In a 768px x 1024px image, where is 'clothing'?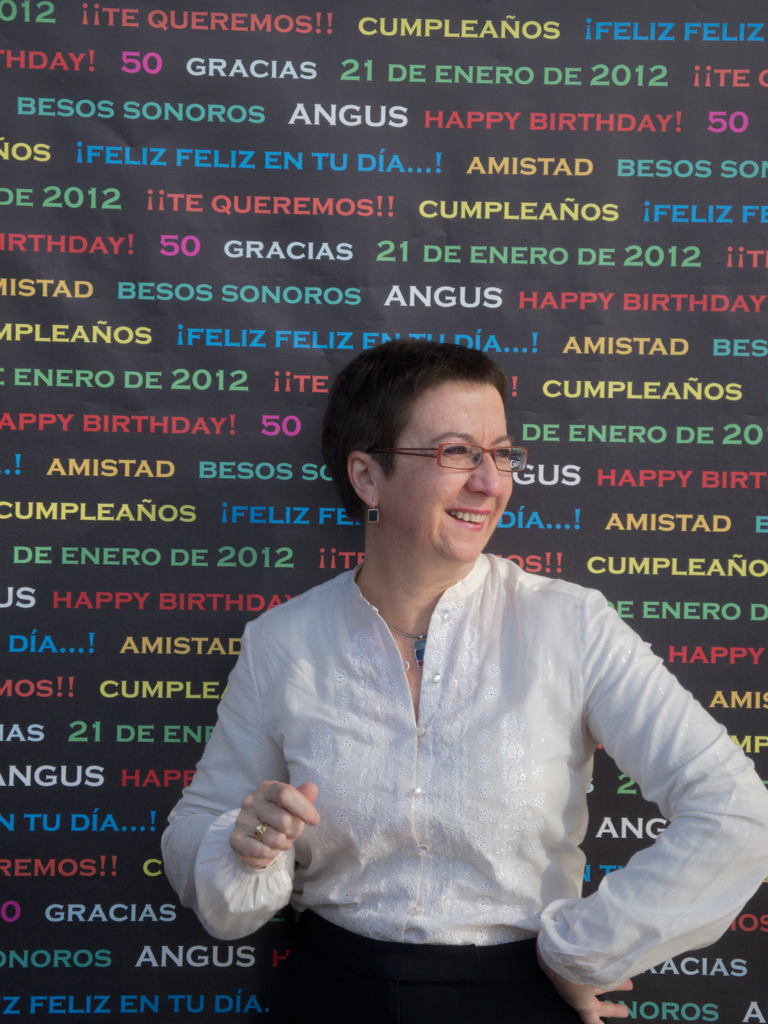
187/504/735/985.
